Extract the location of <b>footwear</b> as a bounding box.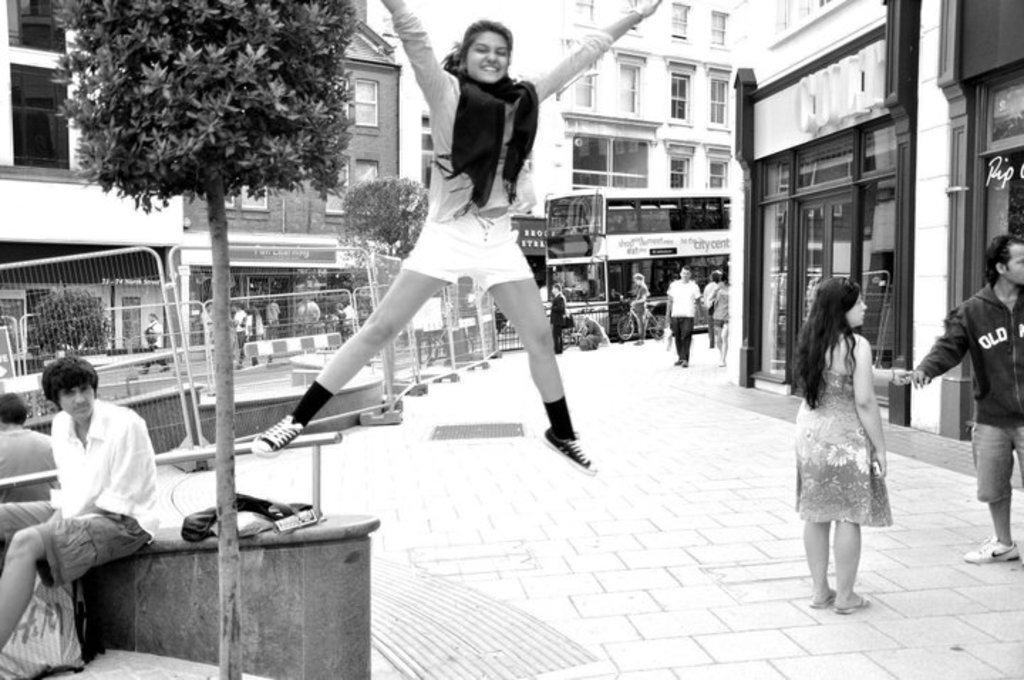
rect(806, 588, 838, 615).
